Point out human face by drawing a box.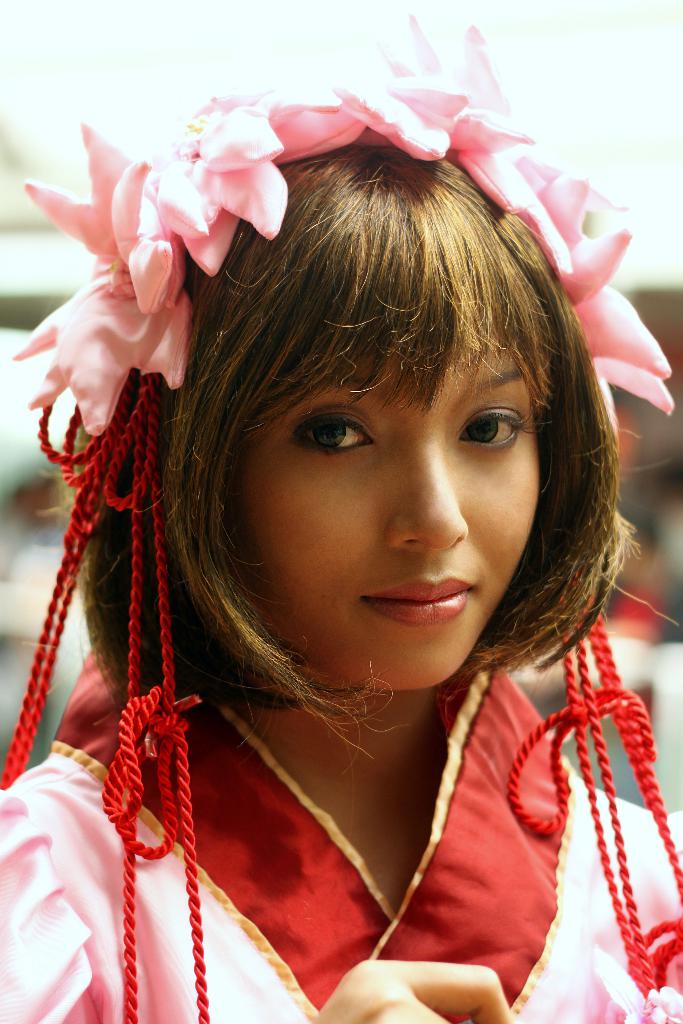
crop(237, 342, 542, 692).
